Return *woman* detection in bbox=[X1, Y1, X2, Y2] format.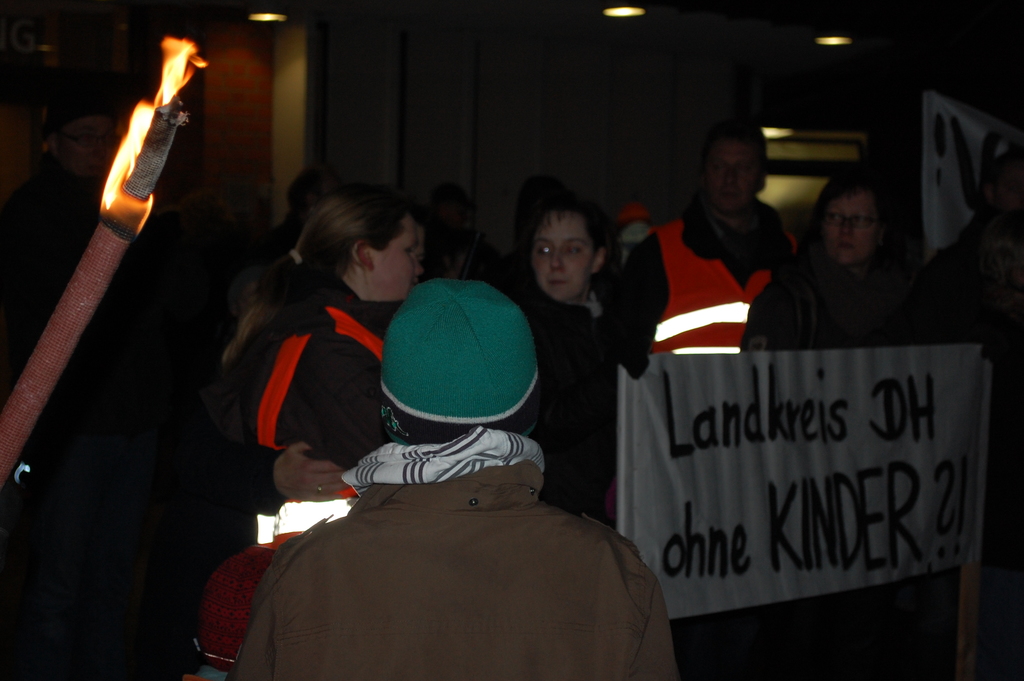
bbox=[740, 171, 949, 351].
